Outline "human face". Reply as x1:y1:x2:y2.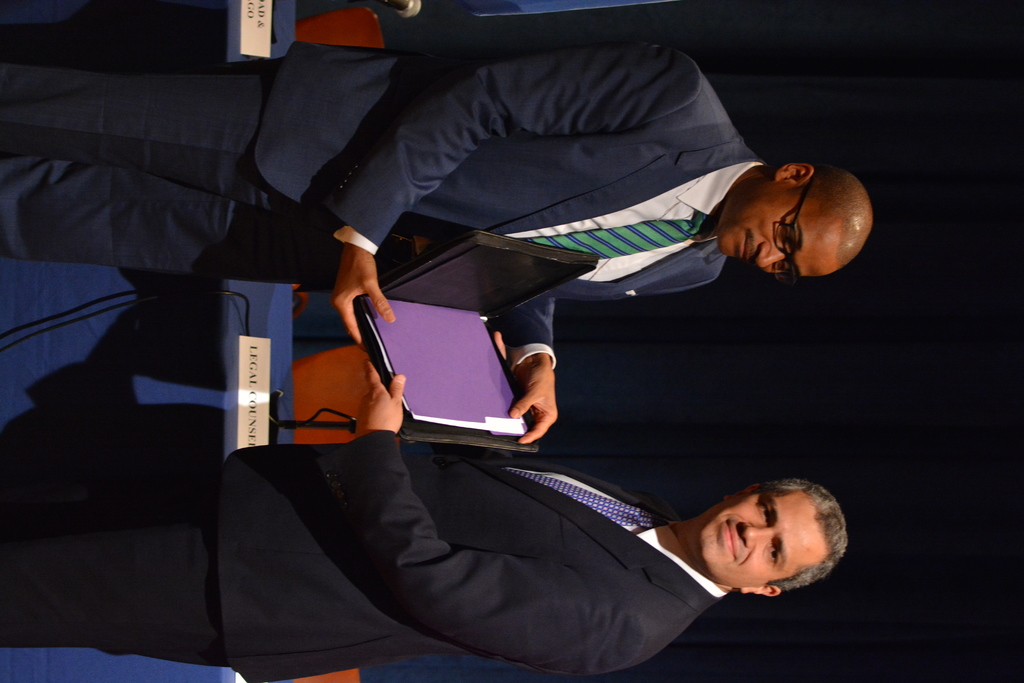
708:184:836:281.
